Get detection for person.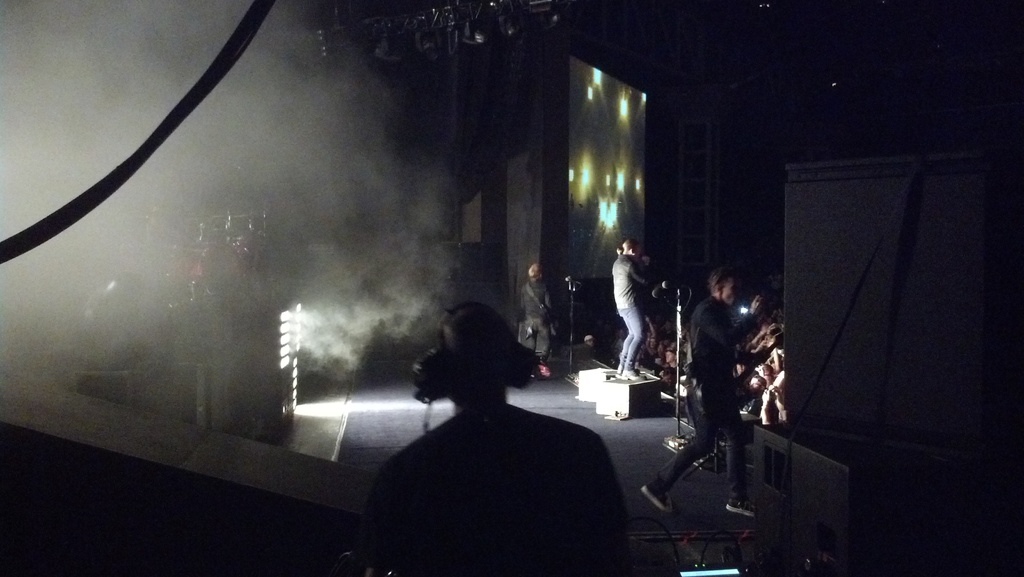
Detection: l=360, t=305, r=623, b=576.
